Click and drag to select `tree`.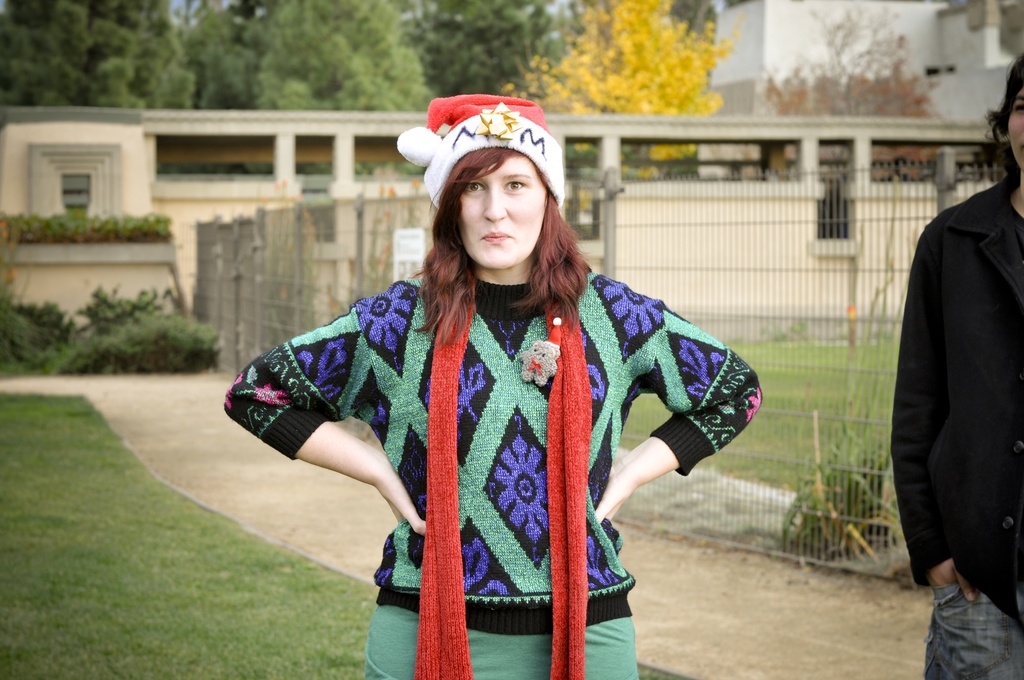
Selection: BBox(0, 0, 200, 110).
